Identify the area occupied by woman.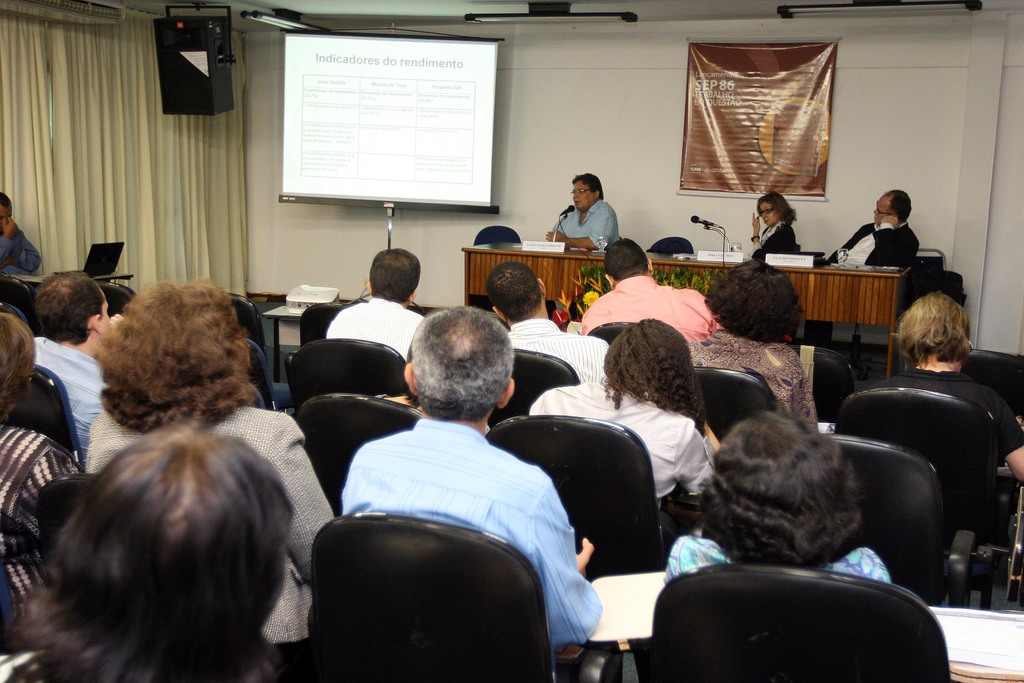
Area: (84,279,335,642).
